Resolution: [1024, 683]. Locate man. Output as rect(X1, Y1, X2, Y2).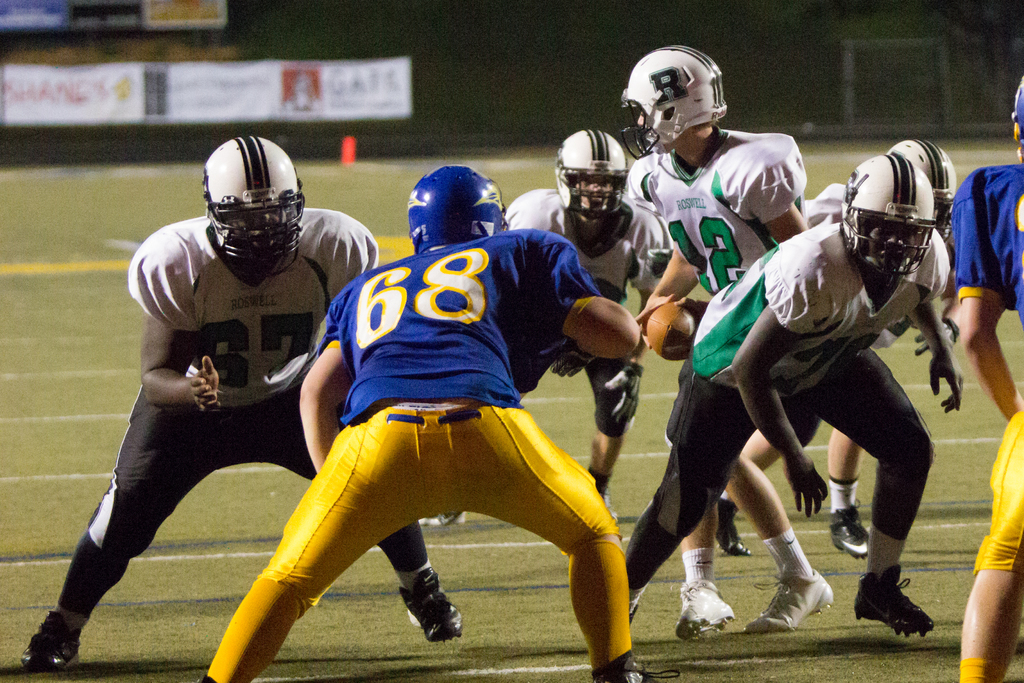
rect(19, 135, 463, 673).
